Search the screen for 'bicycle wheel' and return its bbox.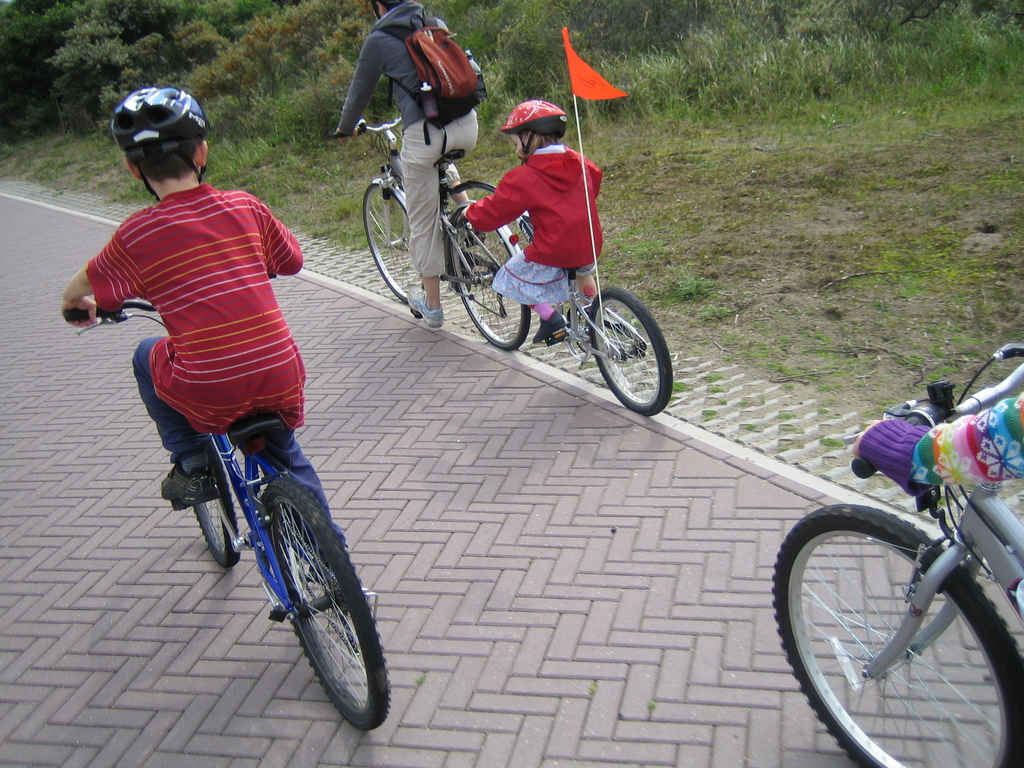
Found: region(765, 503, 1023, 767).
